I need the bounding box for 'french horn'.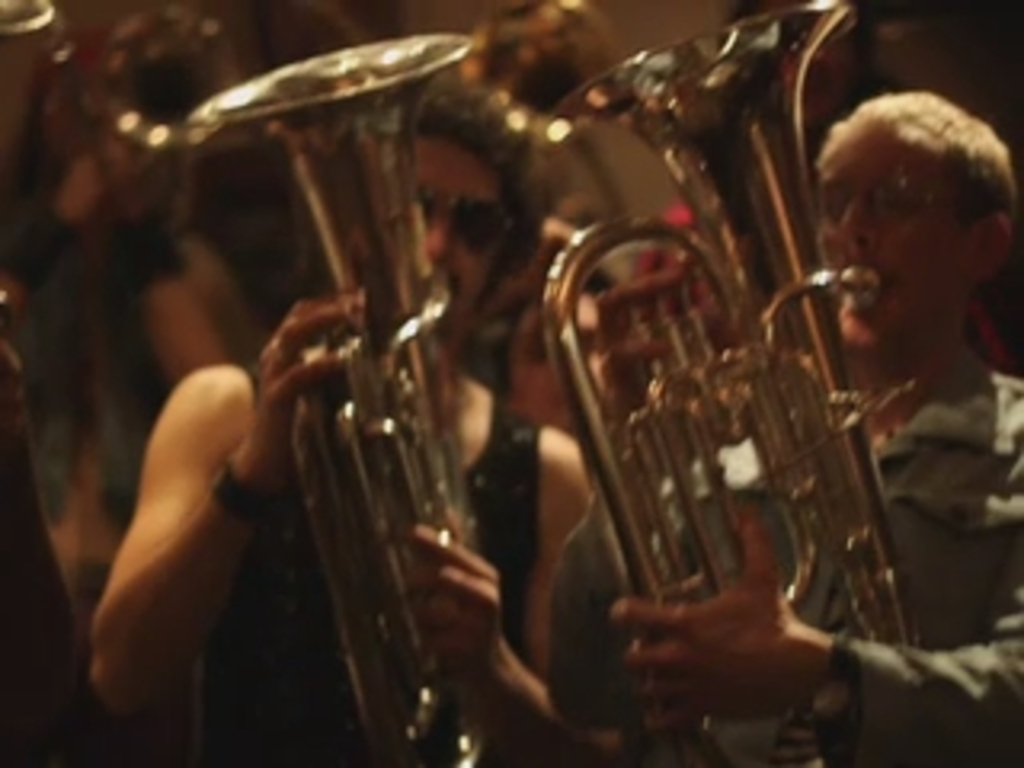
Here it is: region(445, 0, 637, 234).
